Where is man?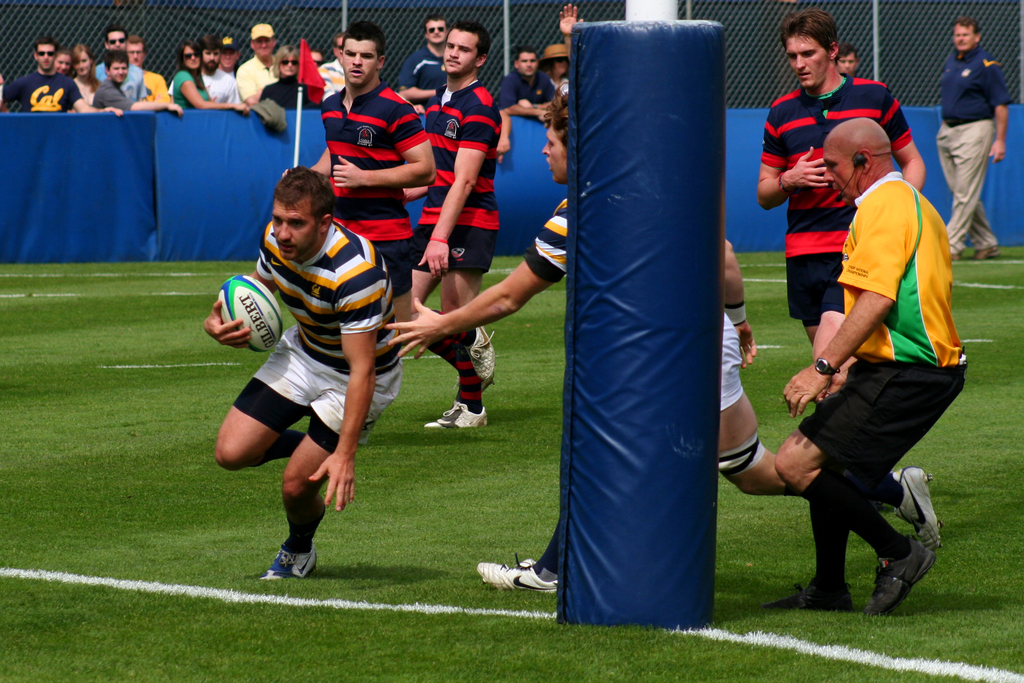
<region>0, 37, 95, 122</region>.
